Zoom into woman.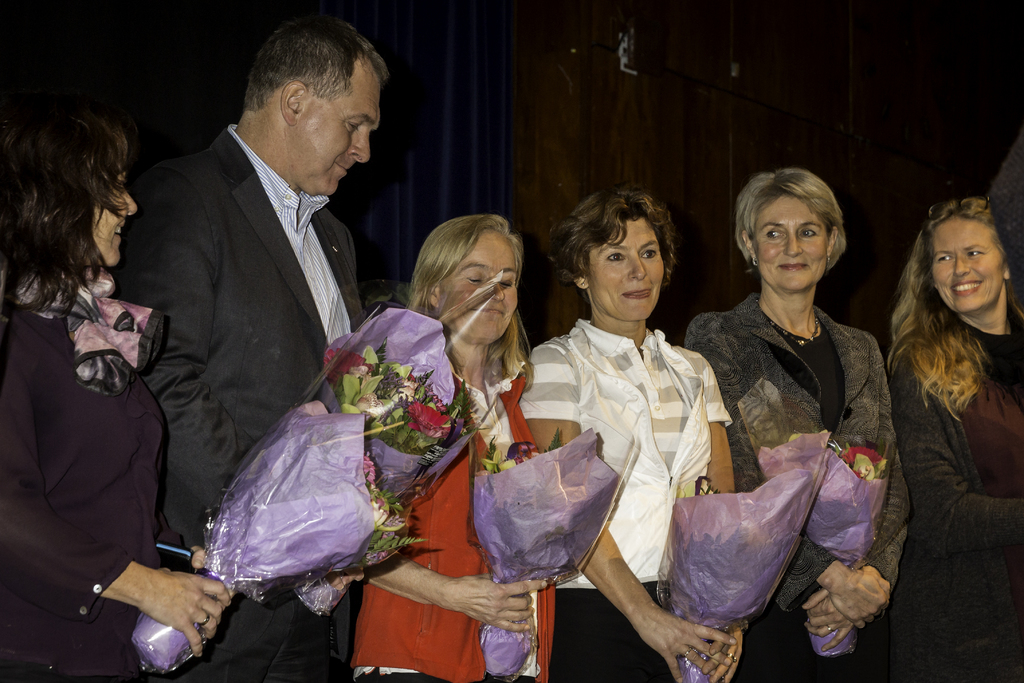
Zoom target: (516,188,737,682).
